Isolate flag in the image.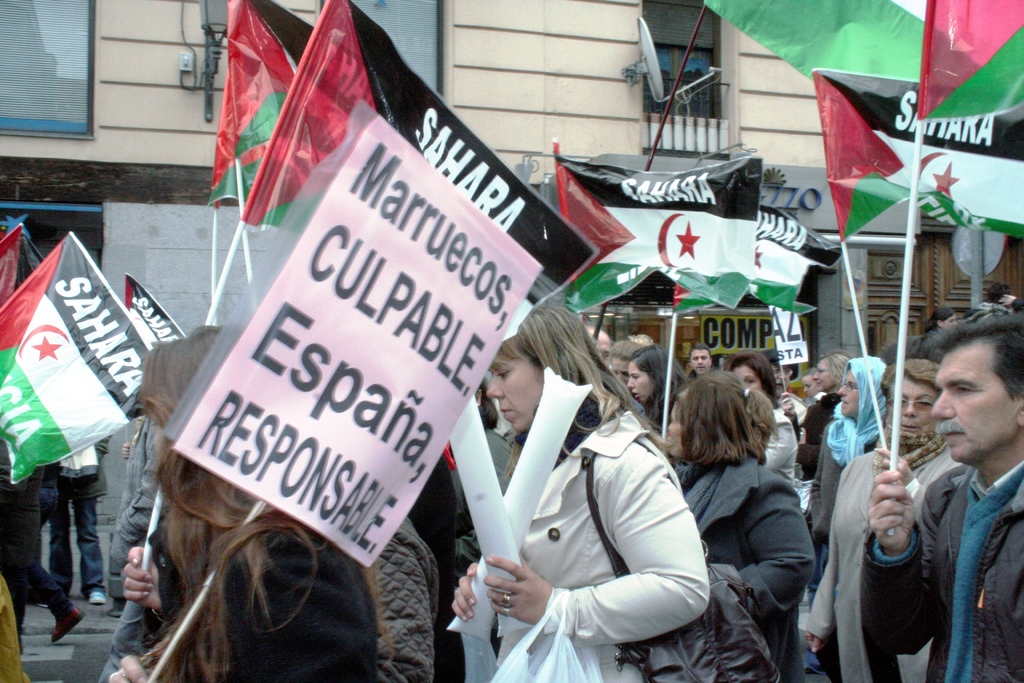
Isolated region: region(233, 0, 598, 343).
